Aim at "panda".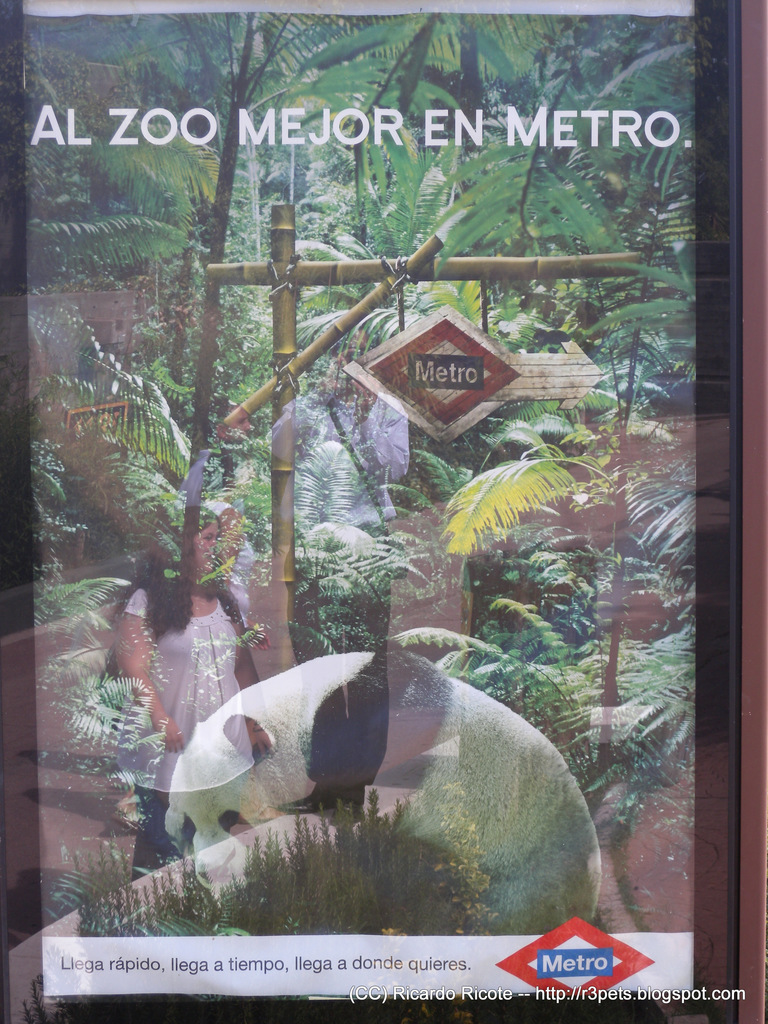
Aimed at region(135, 637, 607, 943).
